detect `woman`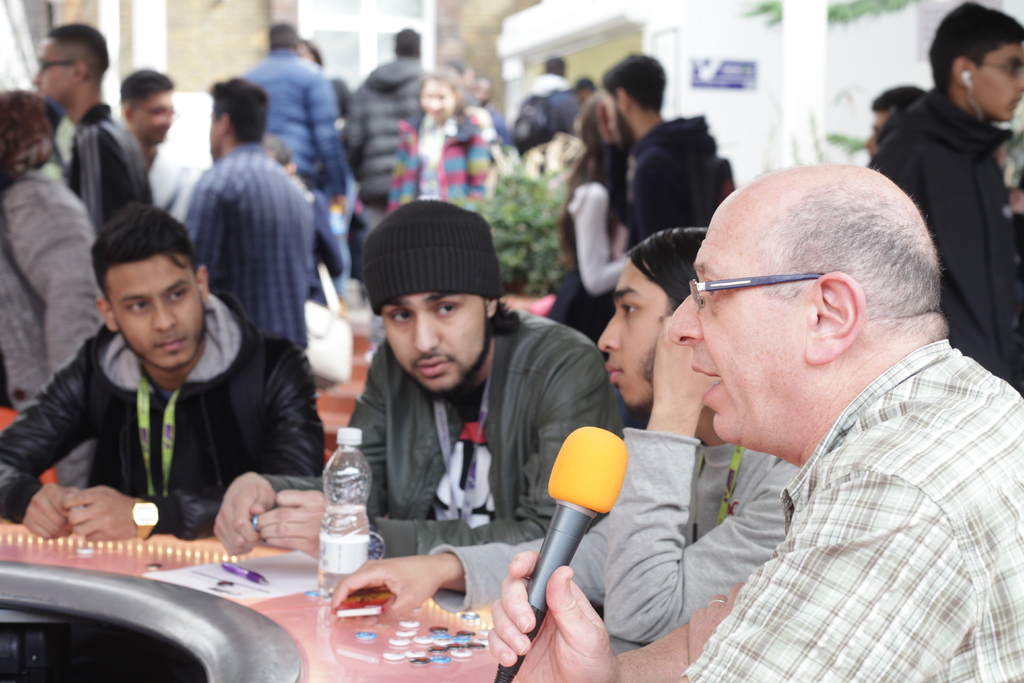
[left=387, top=67, right=500, bottom=204]
